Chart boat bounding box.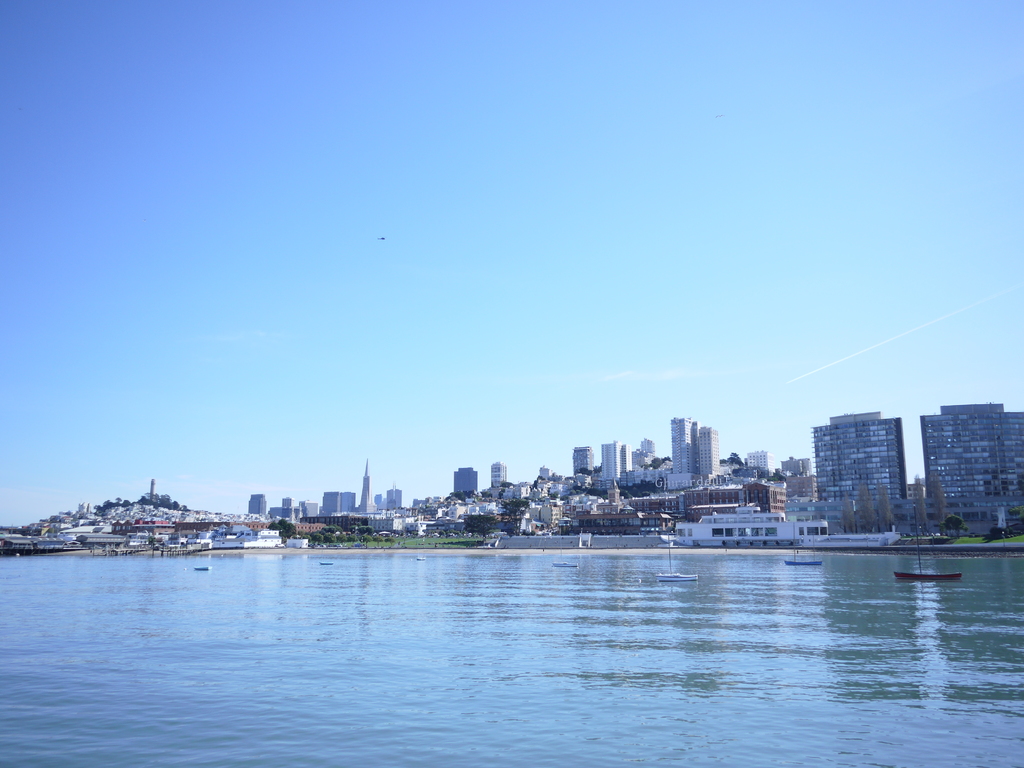
Charted: [x1=657, y1=526, x2=698, y2=584].
